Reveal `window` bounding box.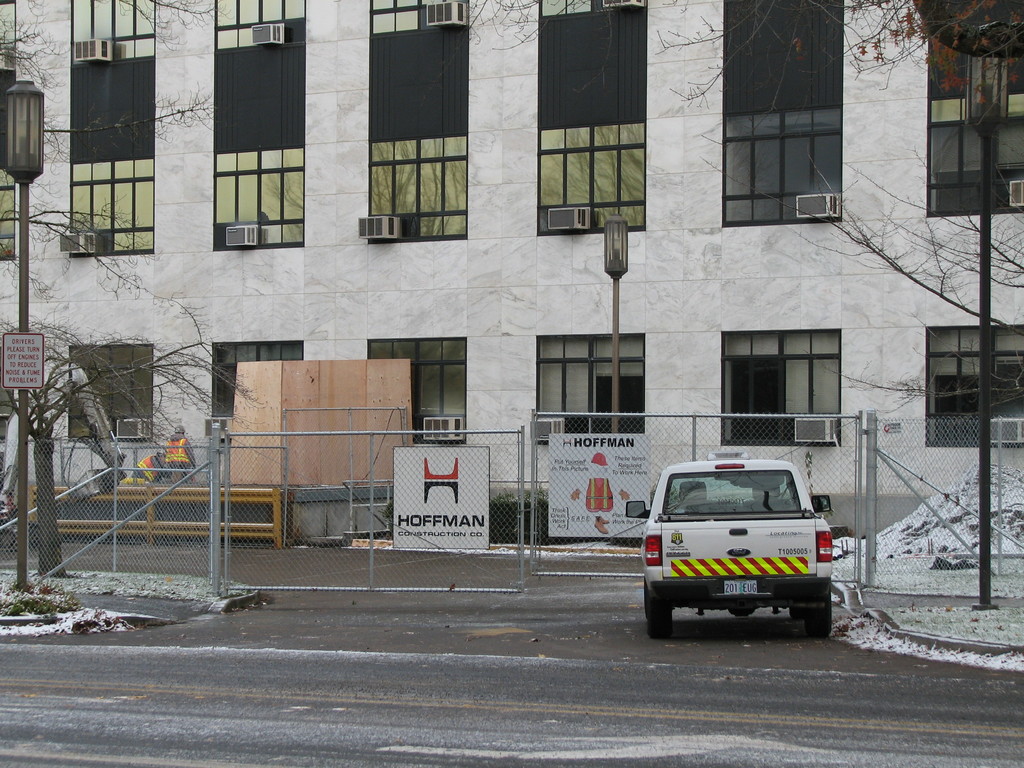
Revealed: box=[198, 340, 307, 424].
